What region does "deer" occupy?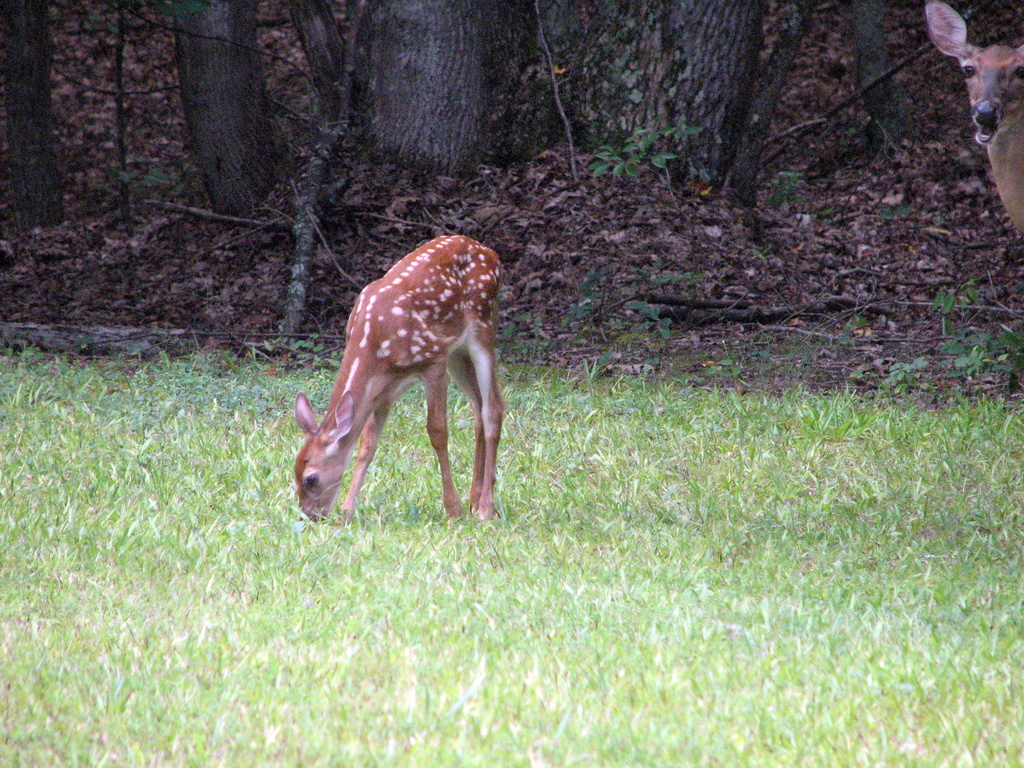
(left=292, top=230, right=506, bottom=527).
